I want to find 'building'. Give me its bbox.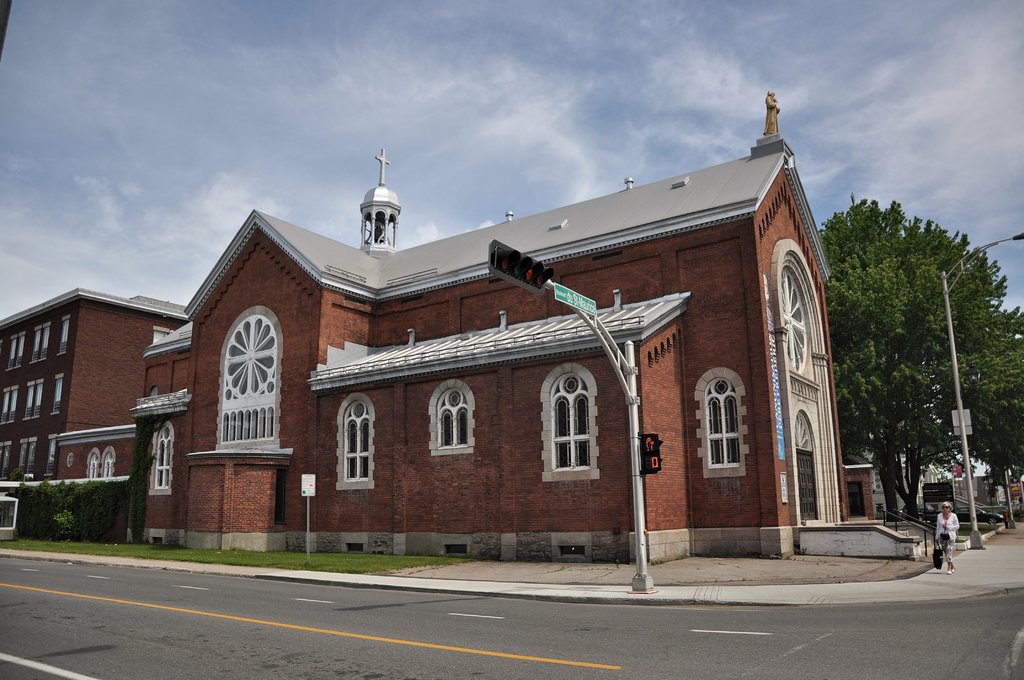
BBox(0, 150, 883, 565).
